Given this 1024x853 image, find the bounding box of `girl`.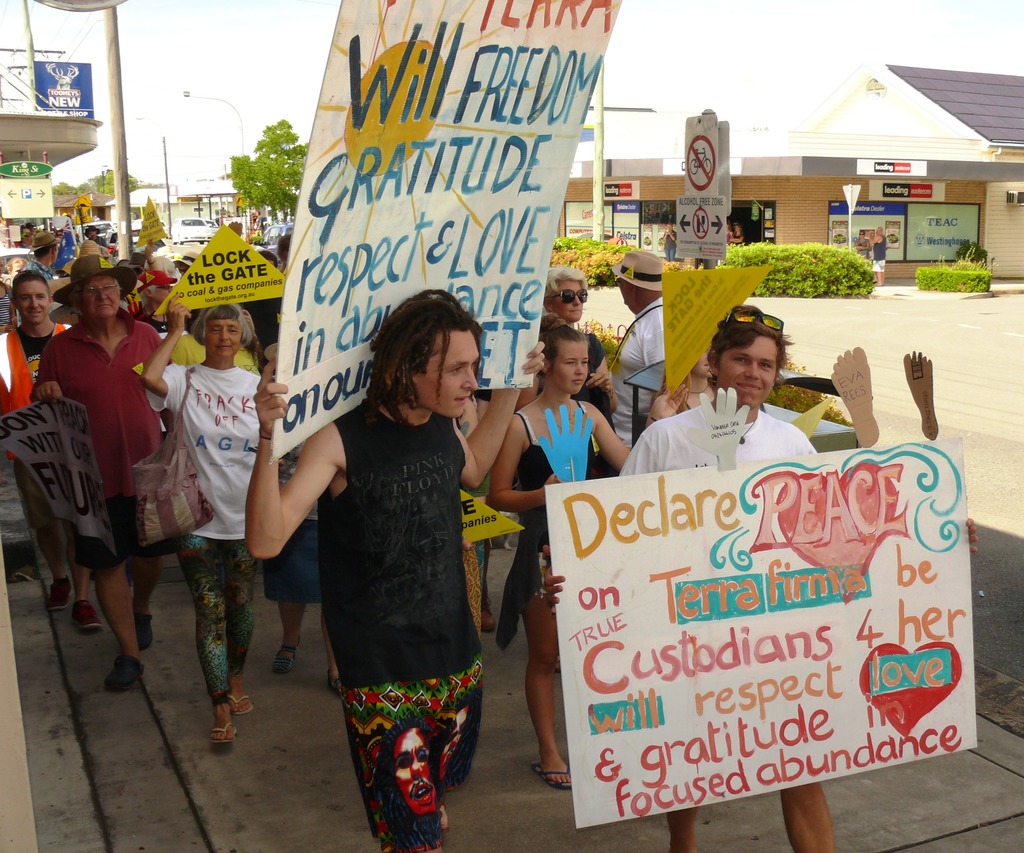
box(486, 314, 628, 790).
